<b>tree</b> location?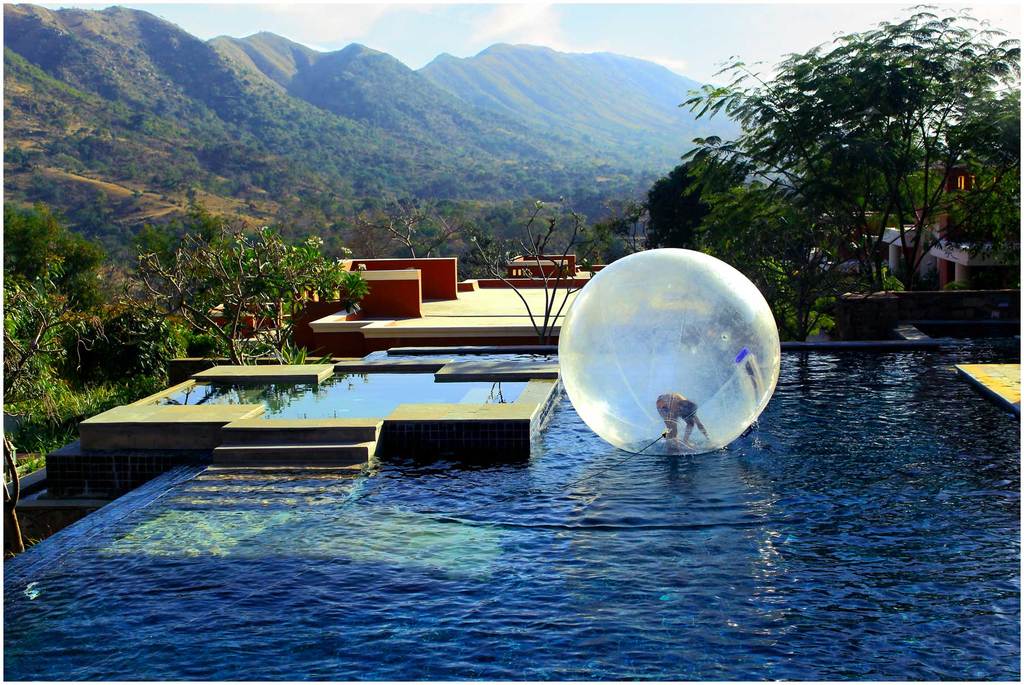
605, 136, 724, 255
